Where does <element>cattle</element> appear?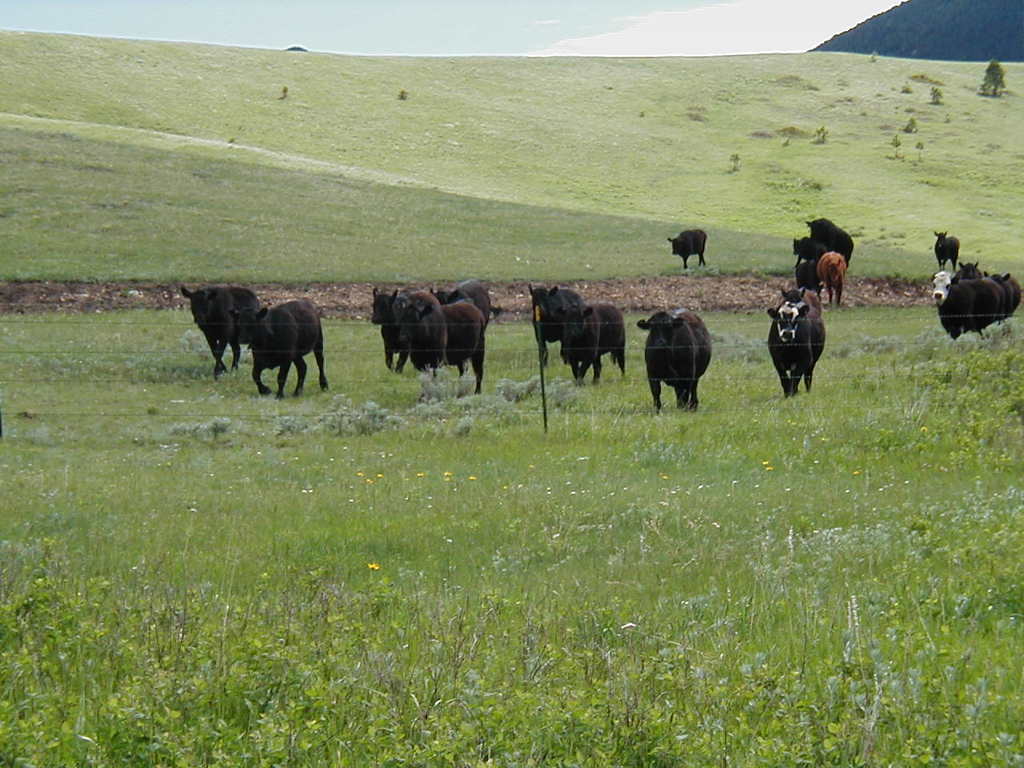
Appears at left=554, top=306, right=628, bottom=386.
